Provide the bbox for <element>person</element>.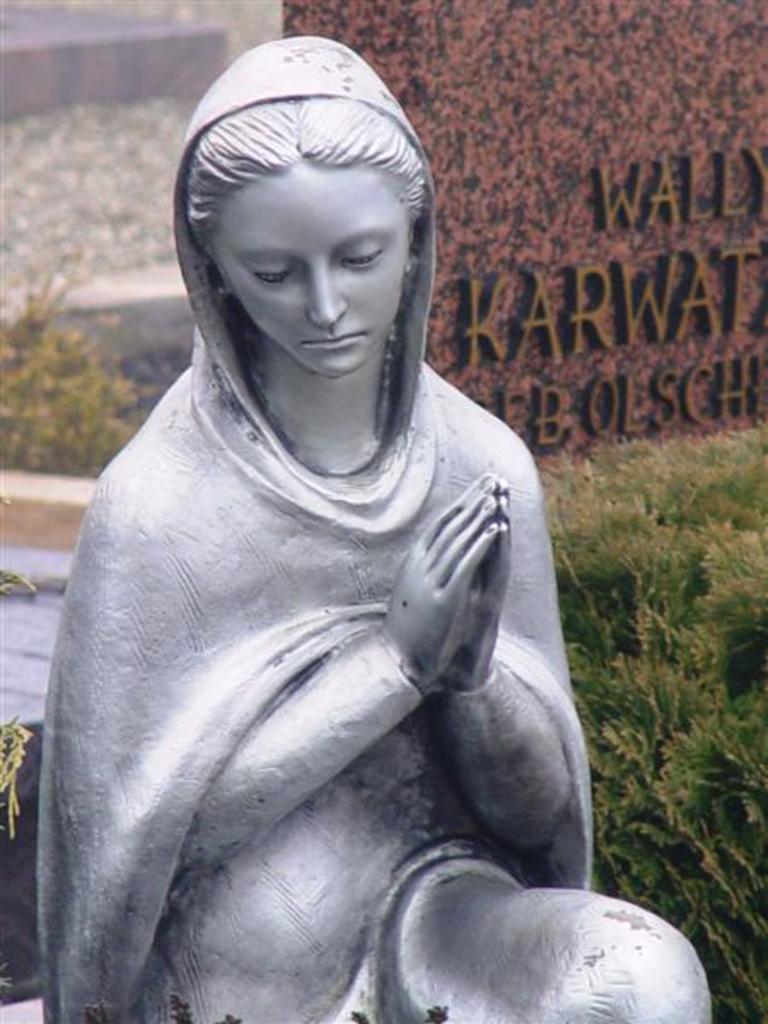
crop(65, 68, 693, 1023).
